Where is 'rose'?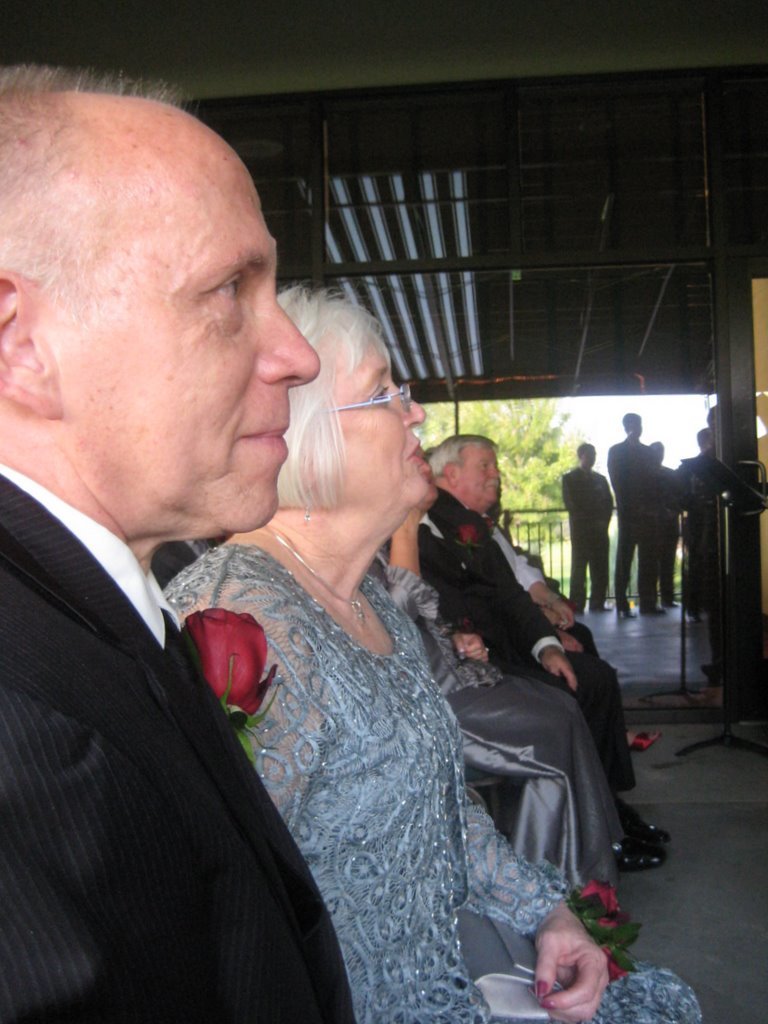
{"left": 581, "top": 874, "right": 616, "bottom": 913}.
